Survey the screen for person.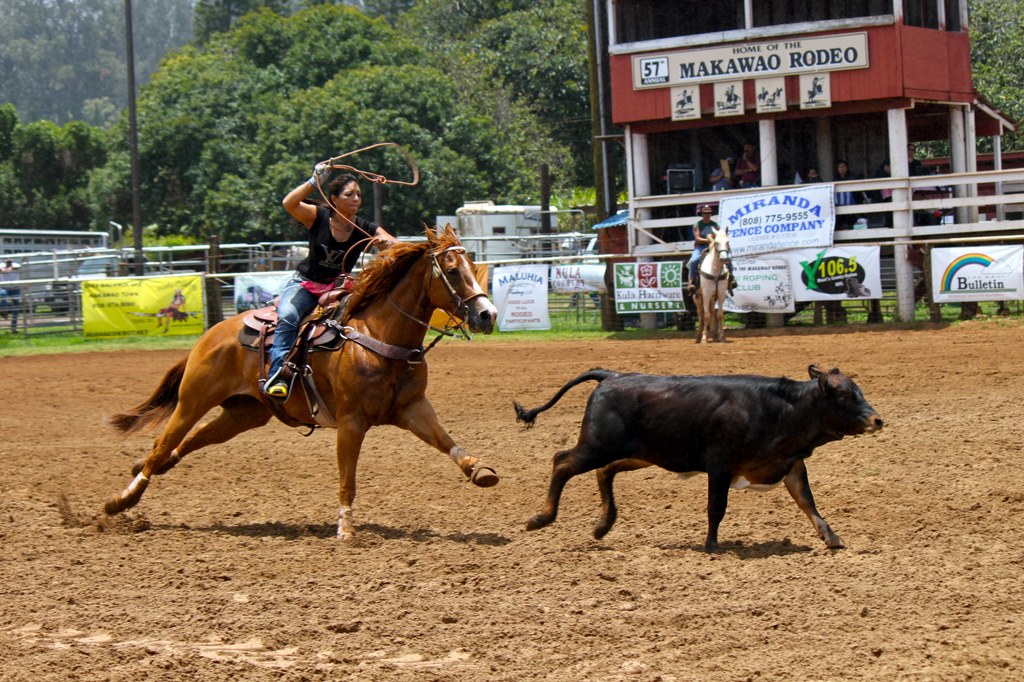
Survey found: region(728, 139, 763, 187).
